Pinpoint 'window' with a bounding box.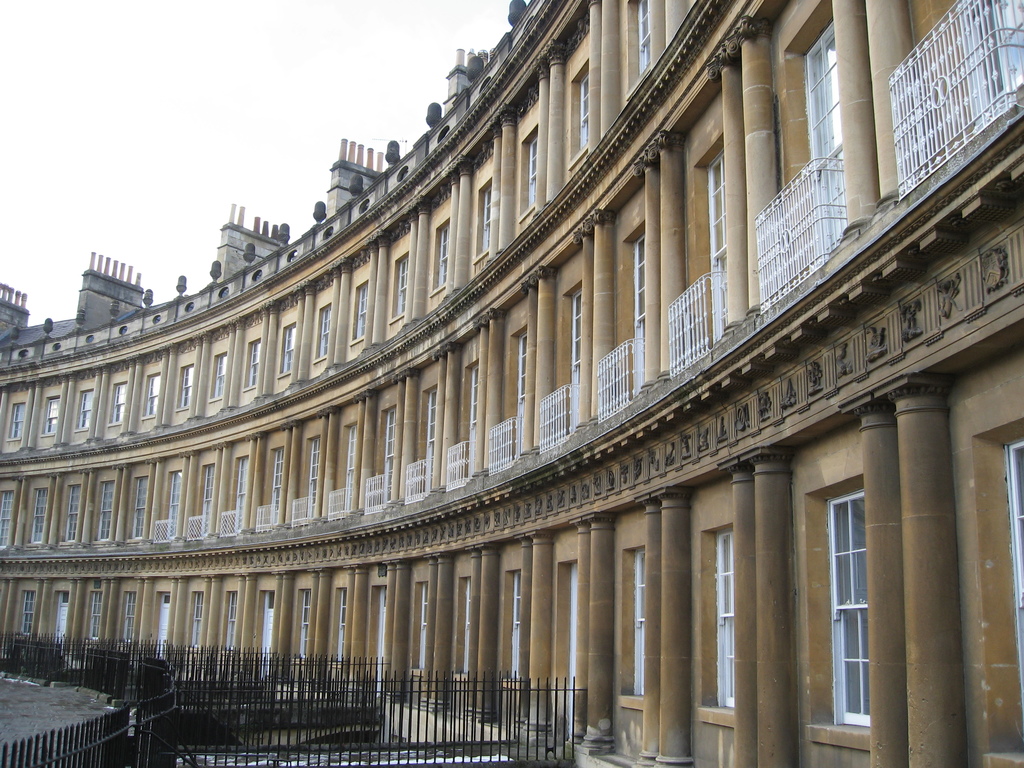
bbox=(95, 481, 117, 540).
